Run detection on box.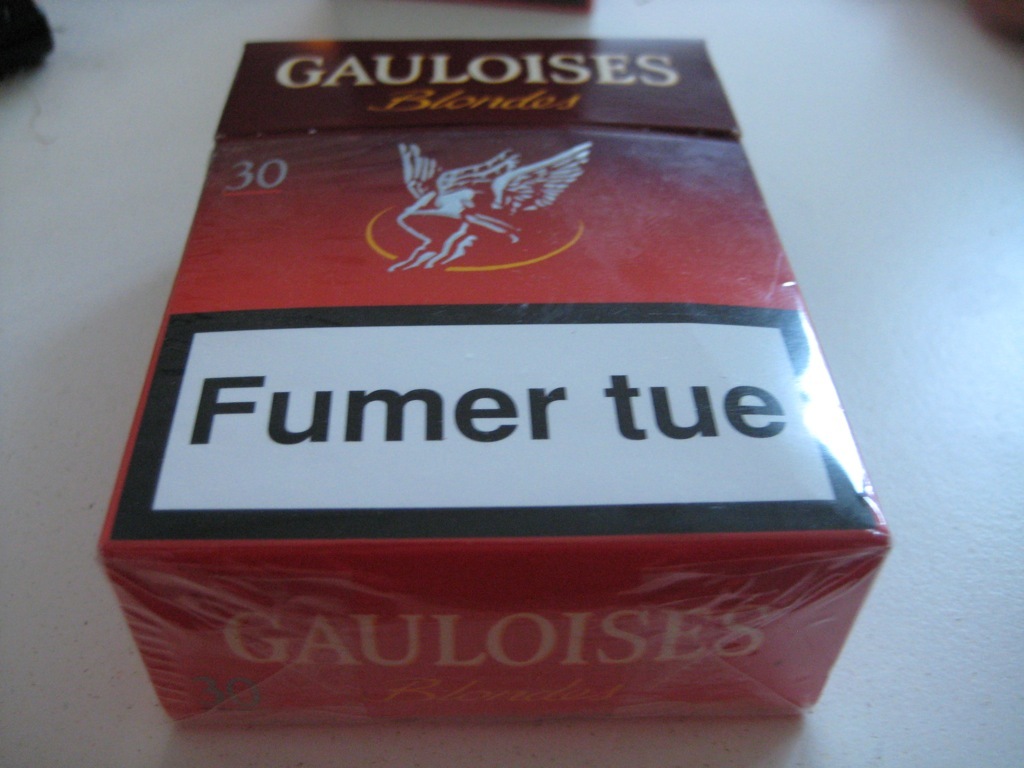
Result: x1=97 y1=38 x2=894 y2=731.
